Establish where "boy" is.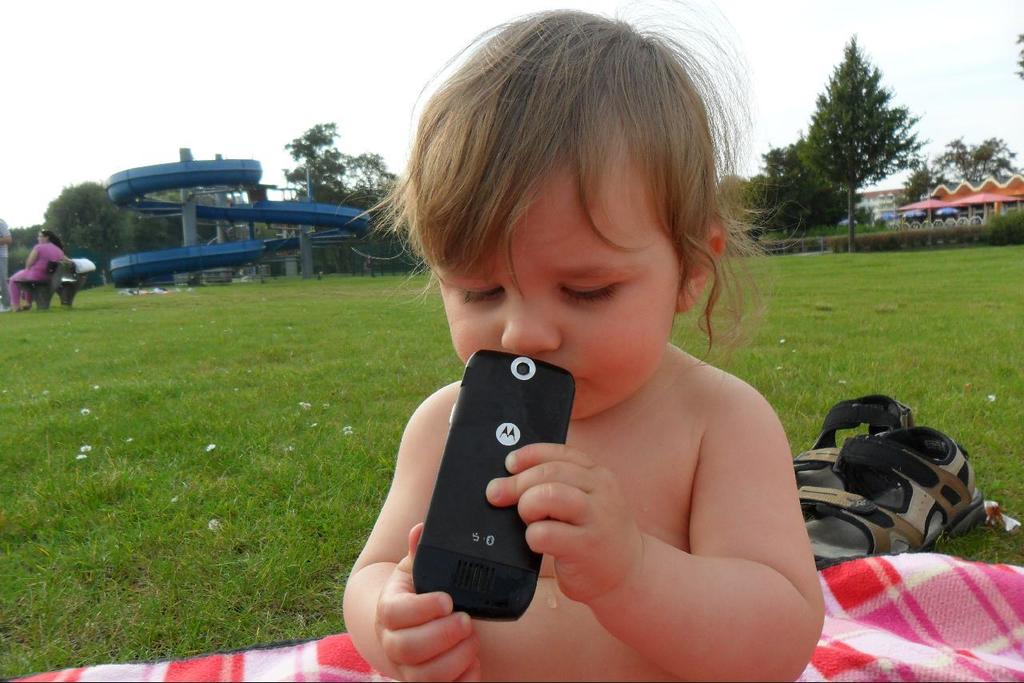
Established at [left=340, top=4, right=827, bottom=682].
